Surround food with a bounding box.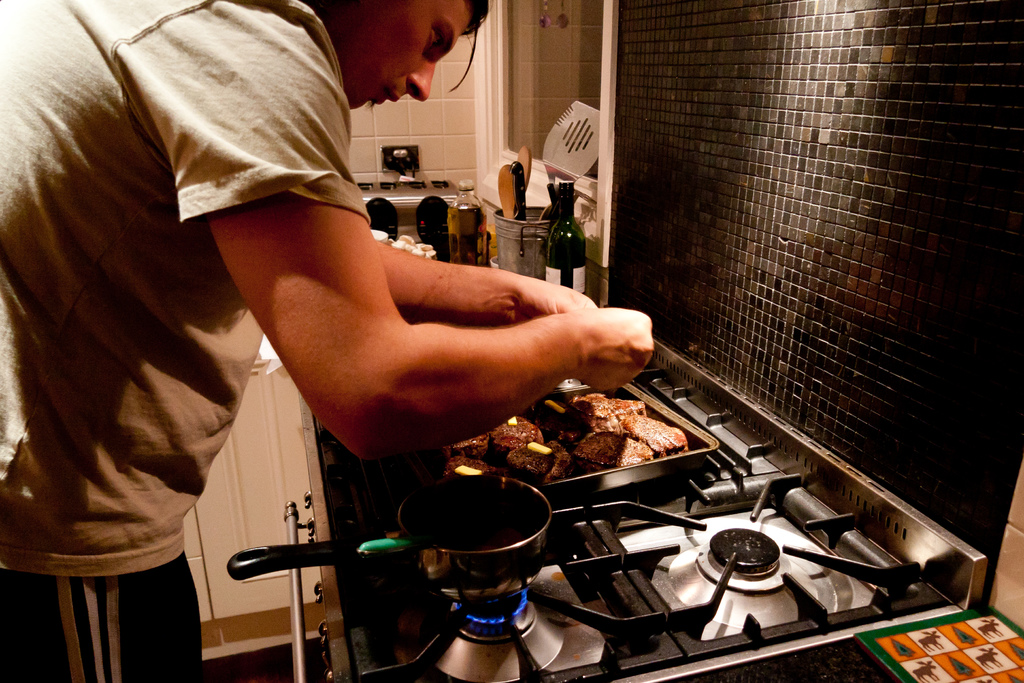
locate(532, 390, 701, 479).
